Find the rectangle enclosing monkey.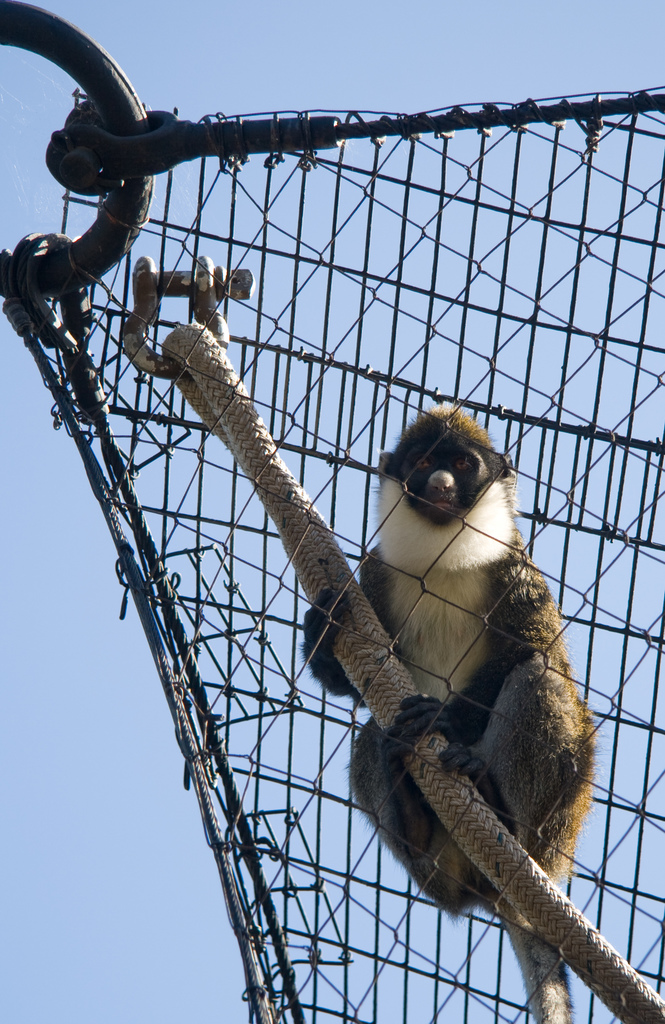
{"left": 307, "top": 406, "right": 595, "bottom": 1023}.
